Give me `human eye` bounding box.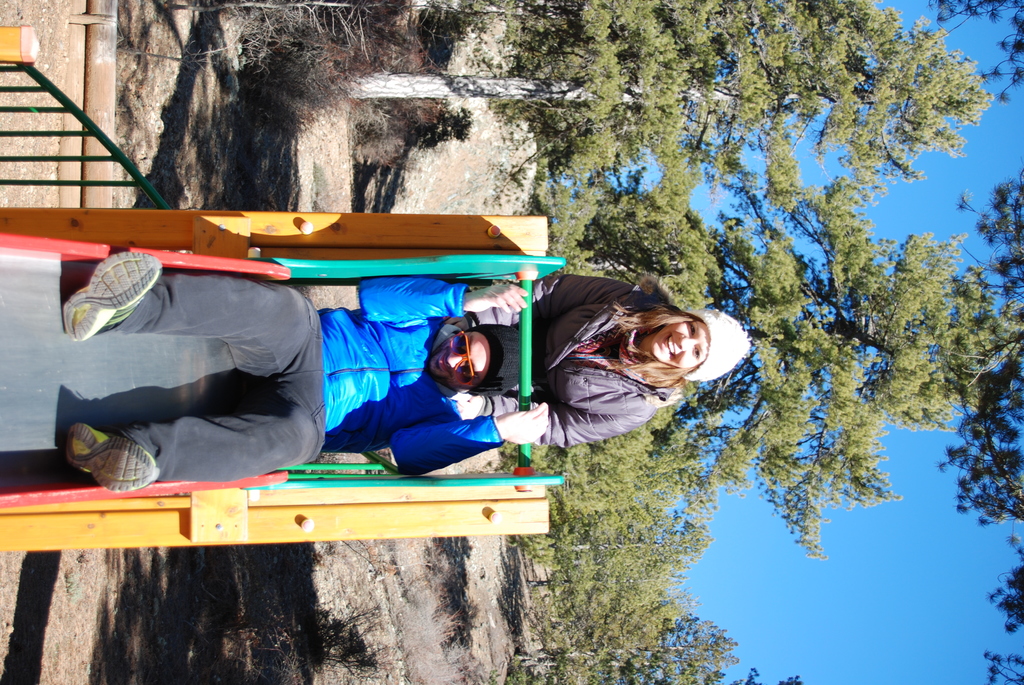
692:347:702:360.
